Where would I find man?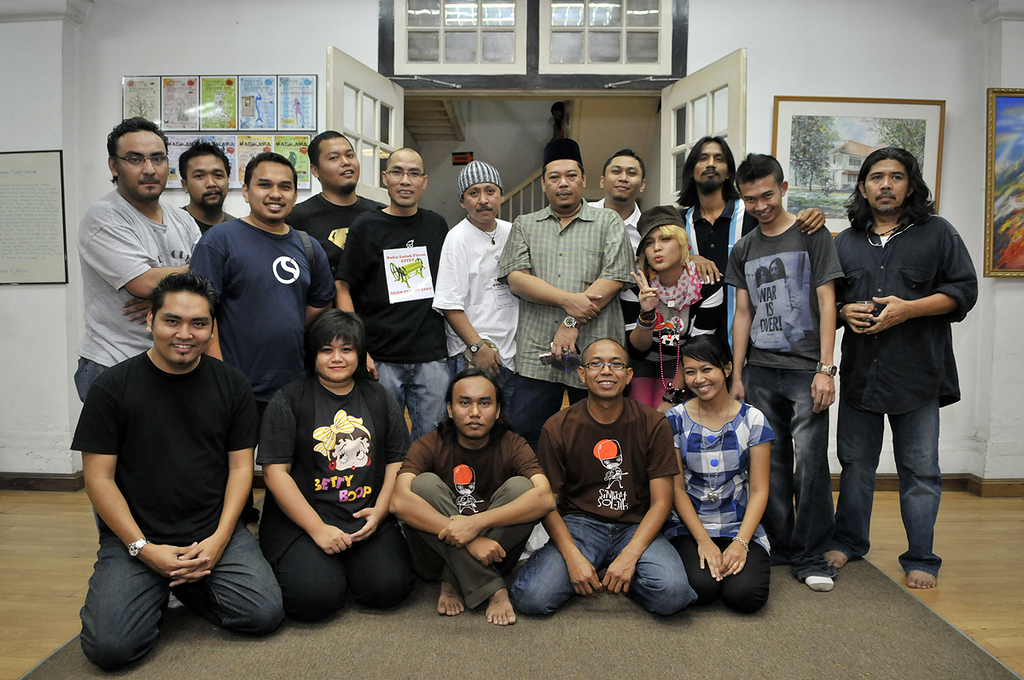
At x1=574, y1=145, x2=650, y2=346.
